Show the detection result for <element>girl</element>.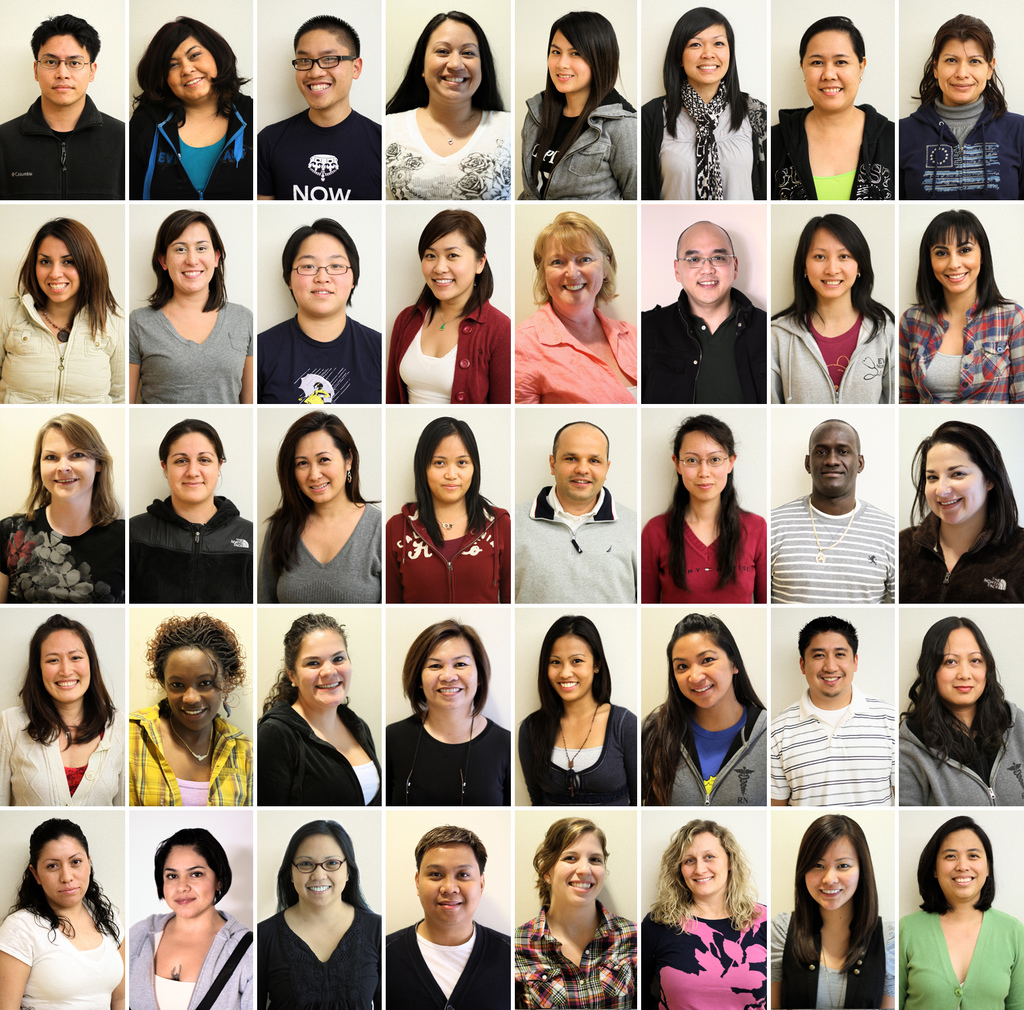
132,13,254,200.
